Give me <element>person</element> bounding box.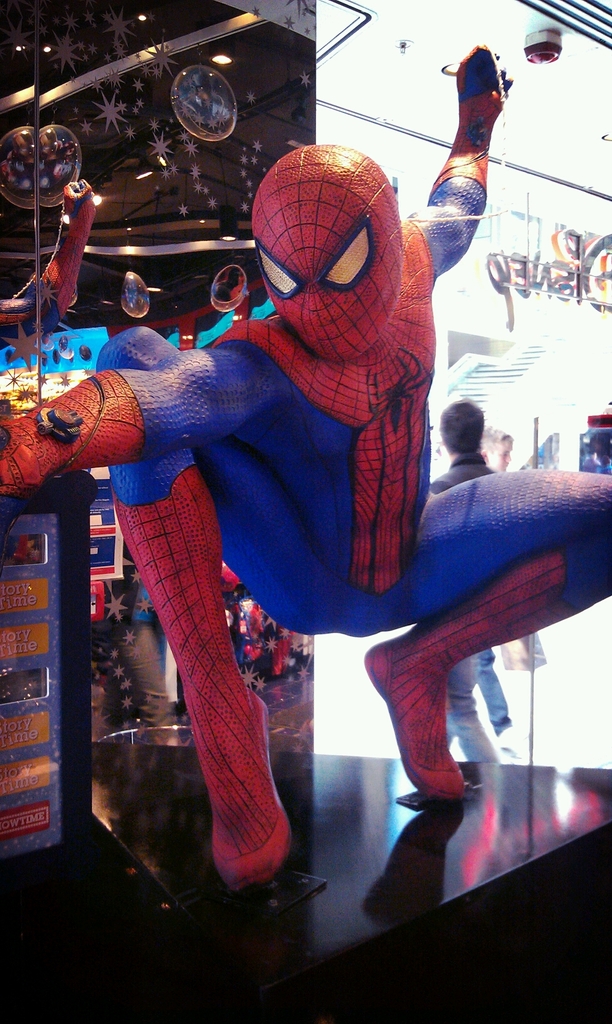
[x1=419, y1=402, x2=506, y2=757].
